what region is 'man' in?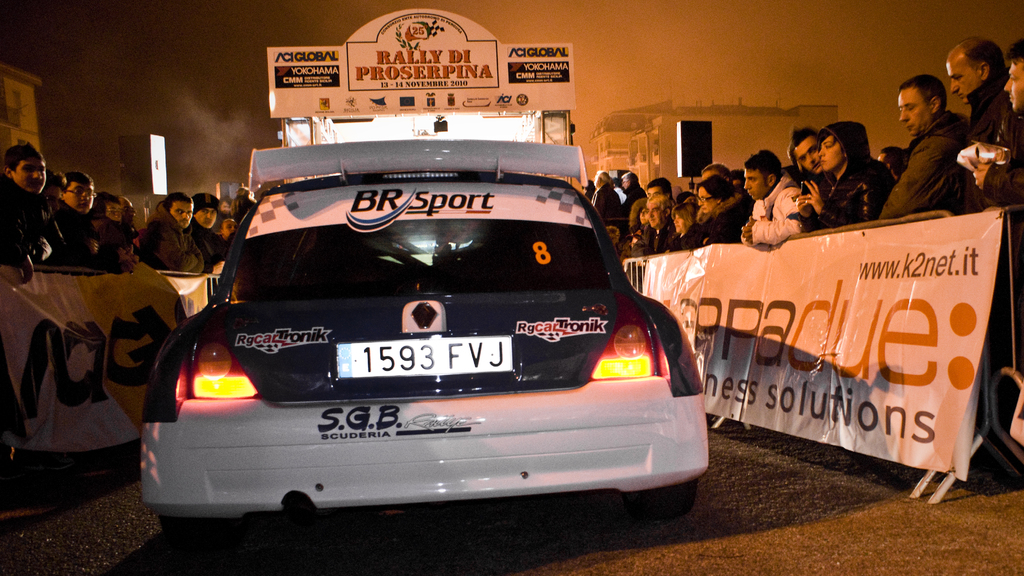
bbox=[1002, 39, 1023, 111].
